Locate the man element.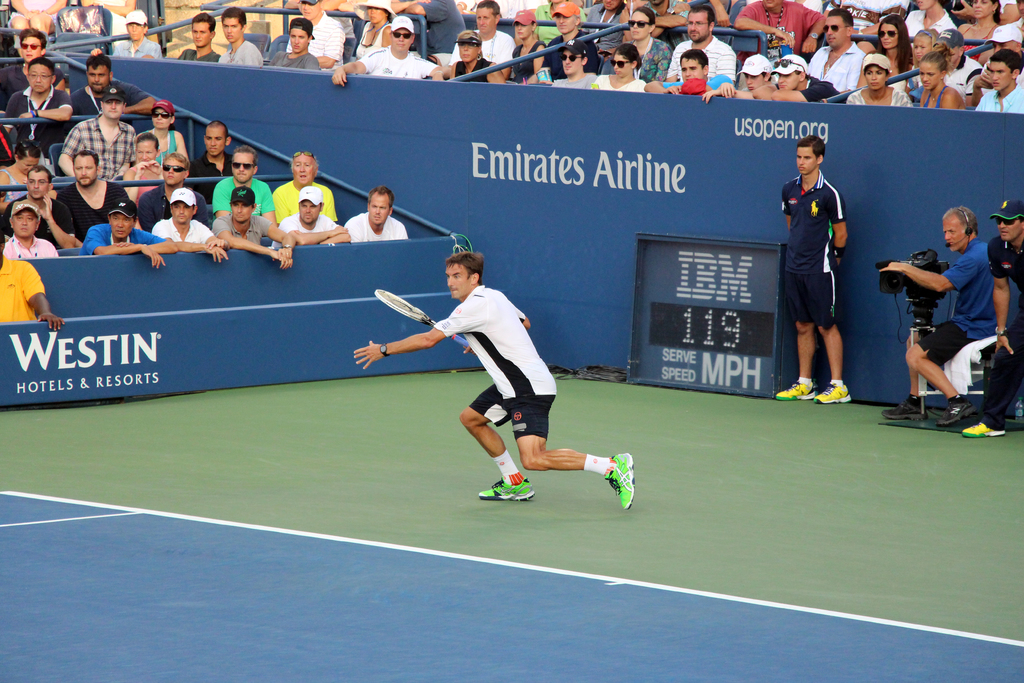
Element bbox: detection(545, 38, 593, 84).
